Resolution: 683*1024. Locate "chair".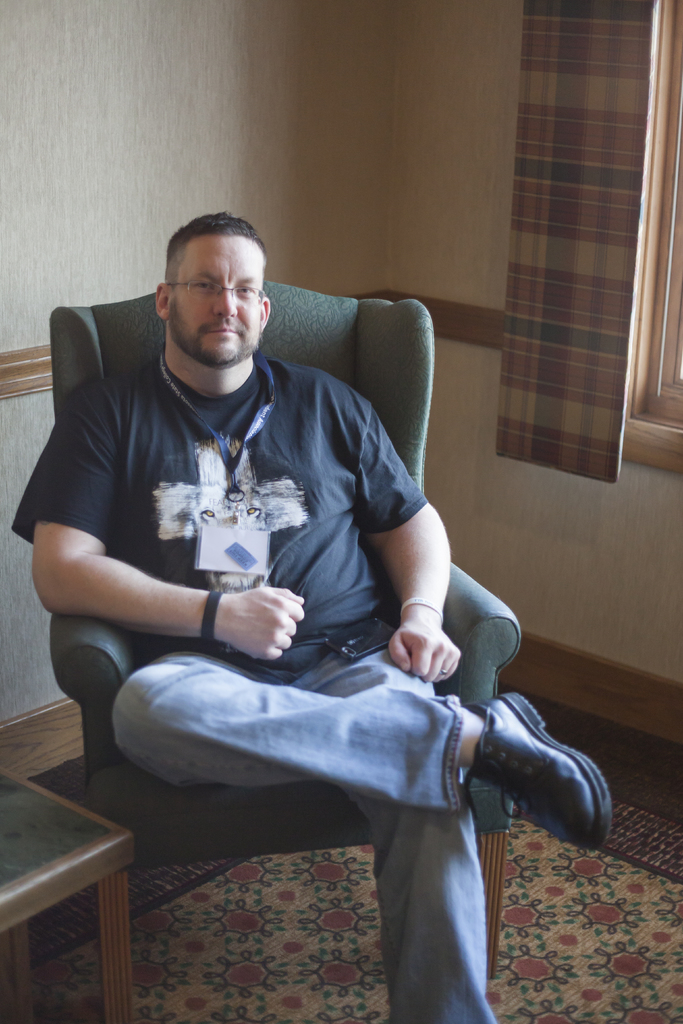
select_region(27, 337, 553, 977).
